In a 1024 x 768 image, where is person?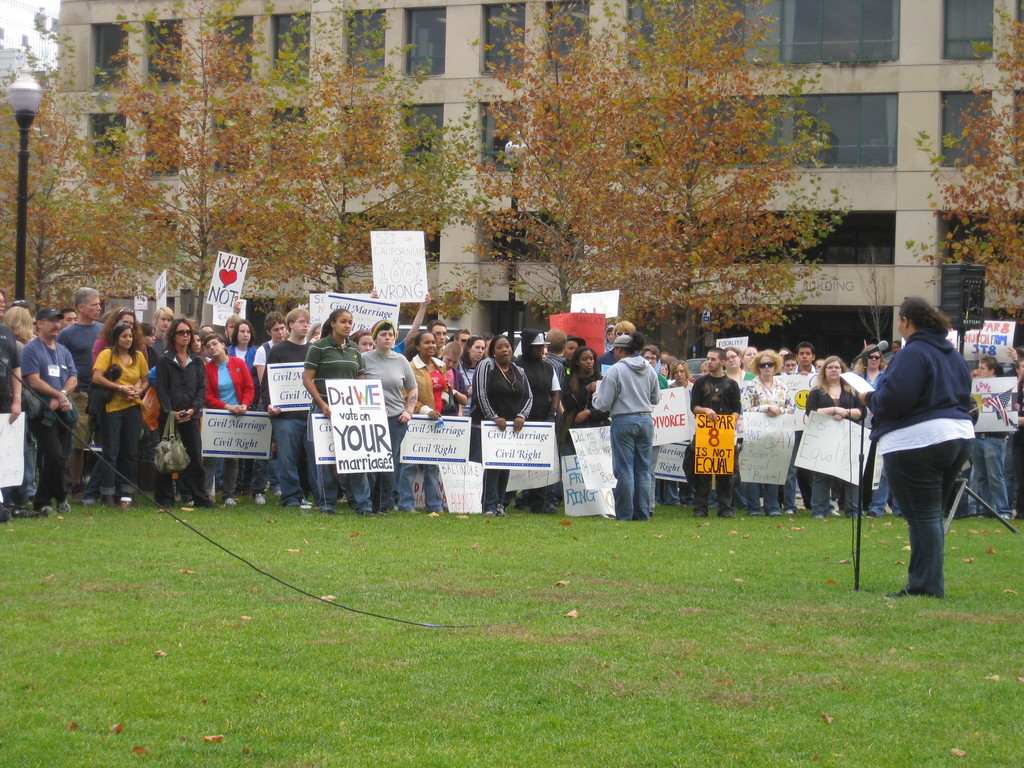
561 345 609 520.
